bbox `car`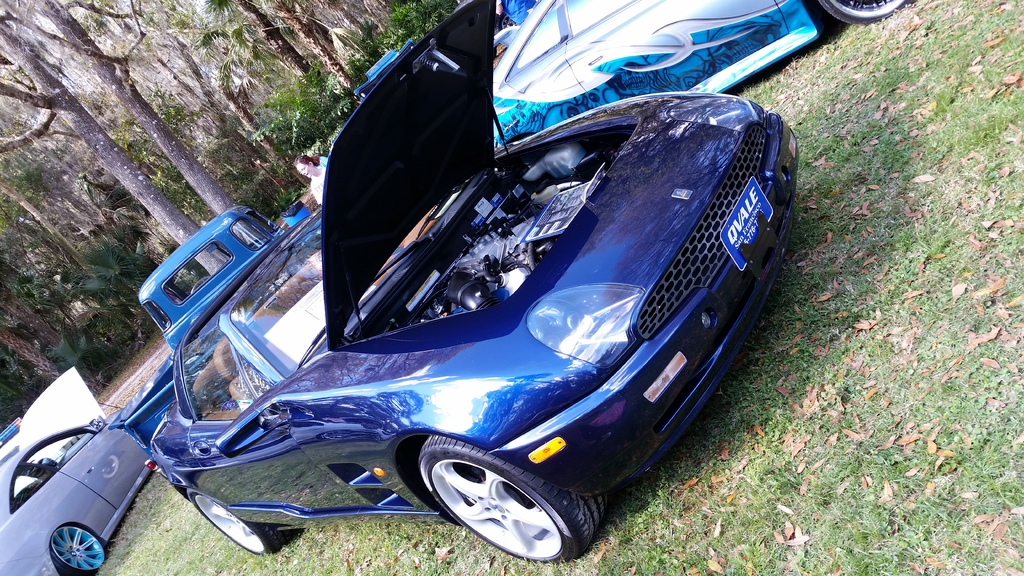
492/0/913/148
